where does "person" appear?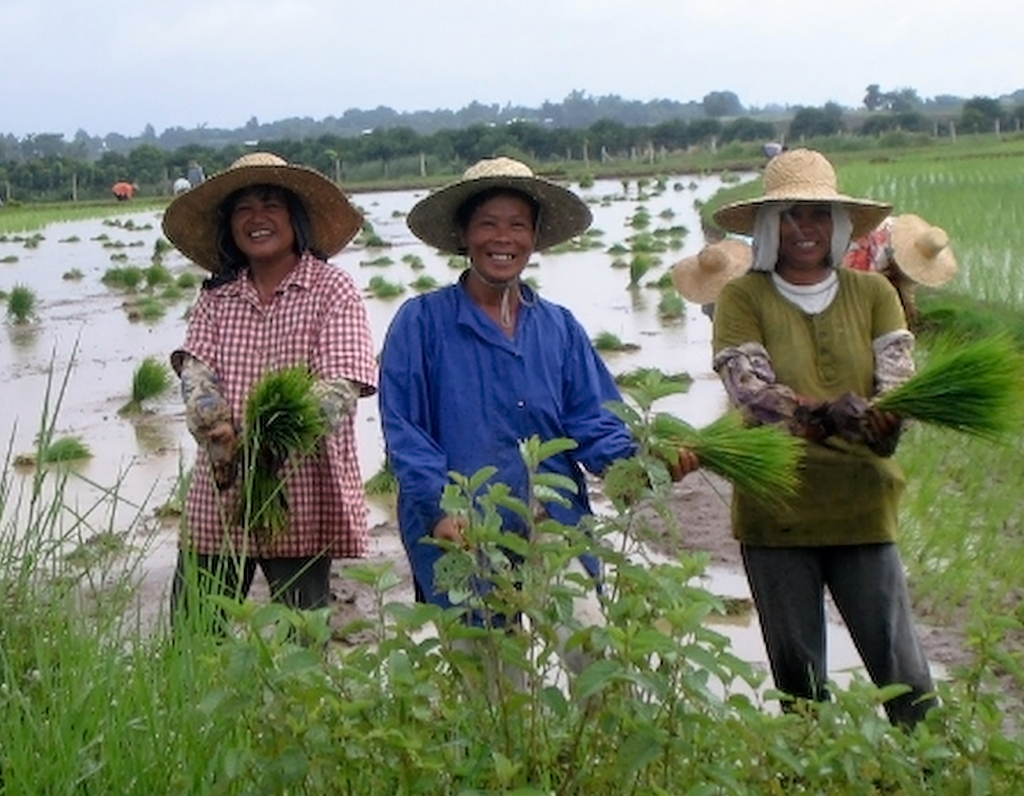
Appears at [388, 159, 702, 732].
